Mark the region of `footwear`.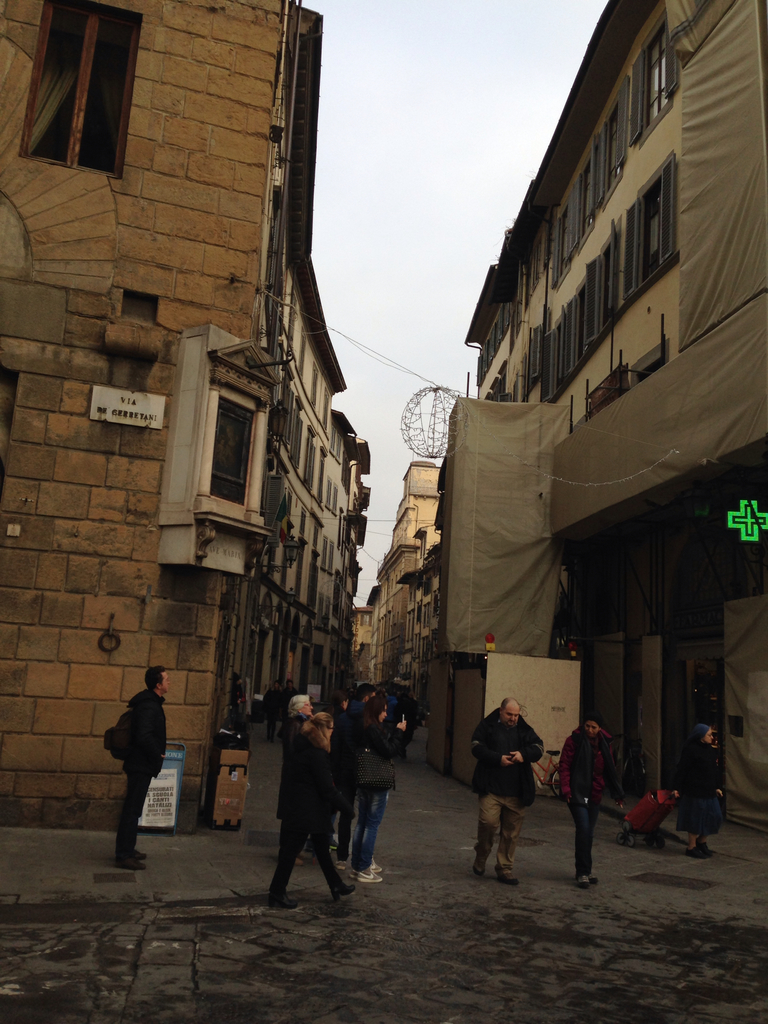
Region: region(471, 860, 483, 879).
